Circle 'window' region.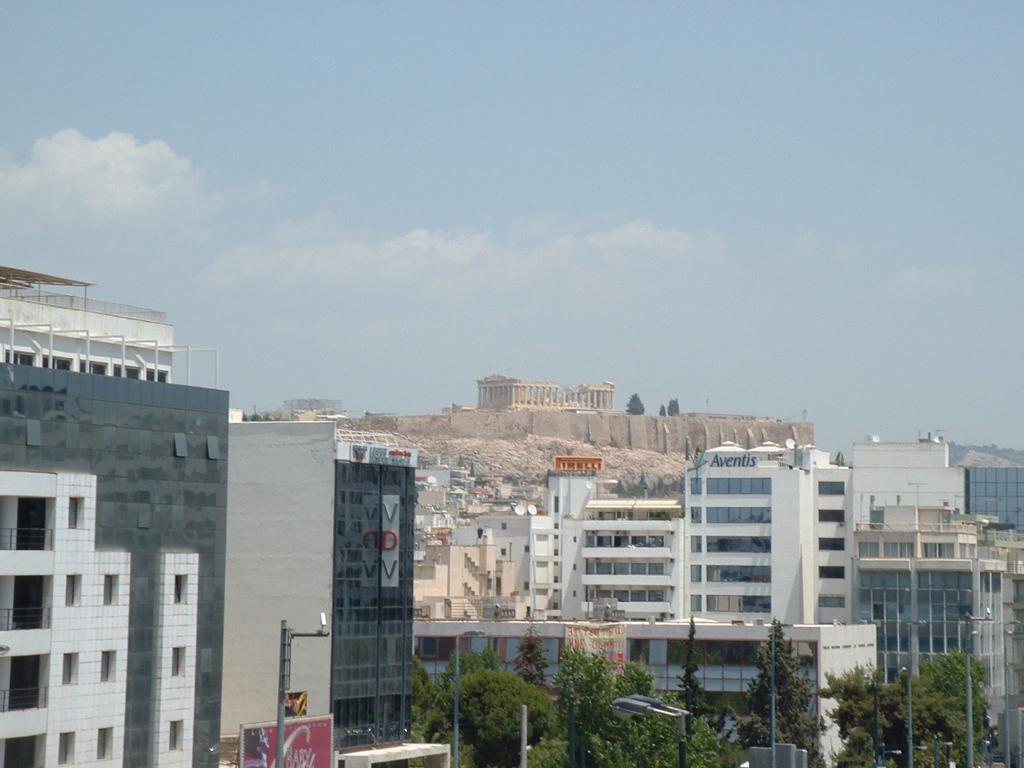
Region: left=706, top=504, right=769, bottom=521.
